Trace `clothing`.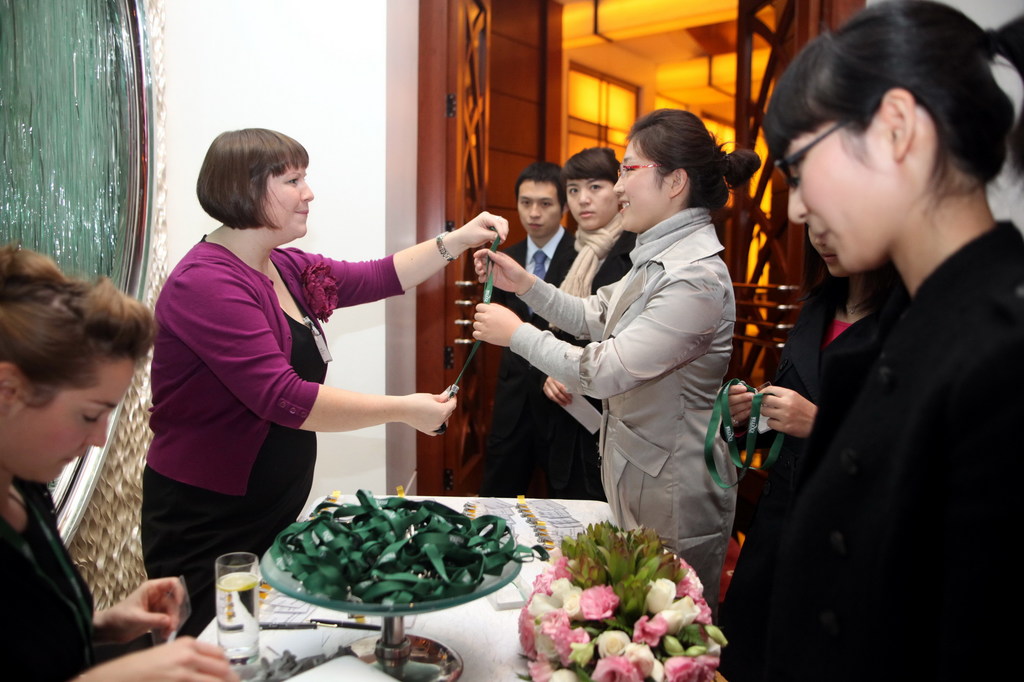
Traced to bbox(514, 210, 737, 610).
